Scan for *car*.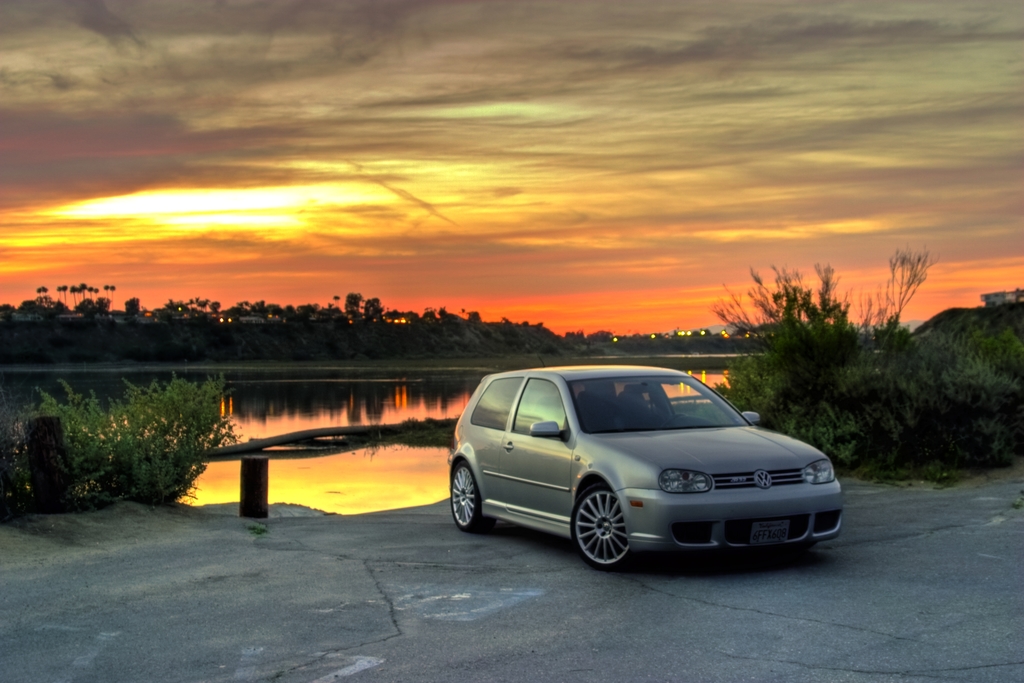
Scan result: l=434, t=363, r=849, b=578.
